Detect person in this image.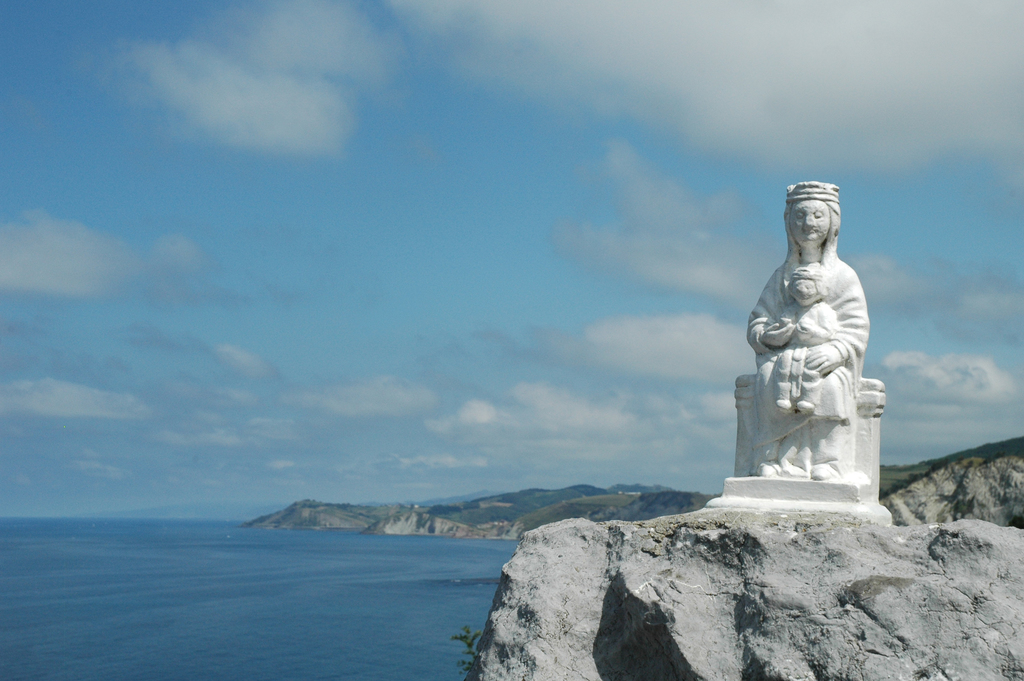
Detection: crop(749, 183, 870, 481).
